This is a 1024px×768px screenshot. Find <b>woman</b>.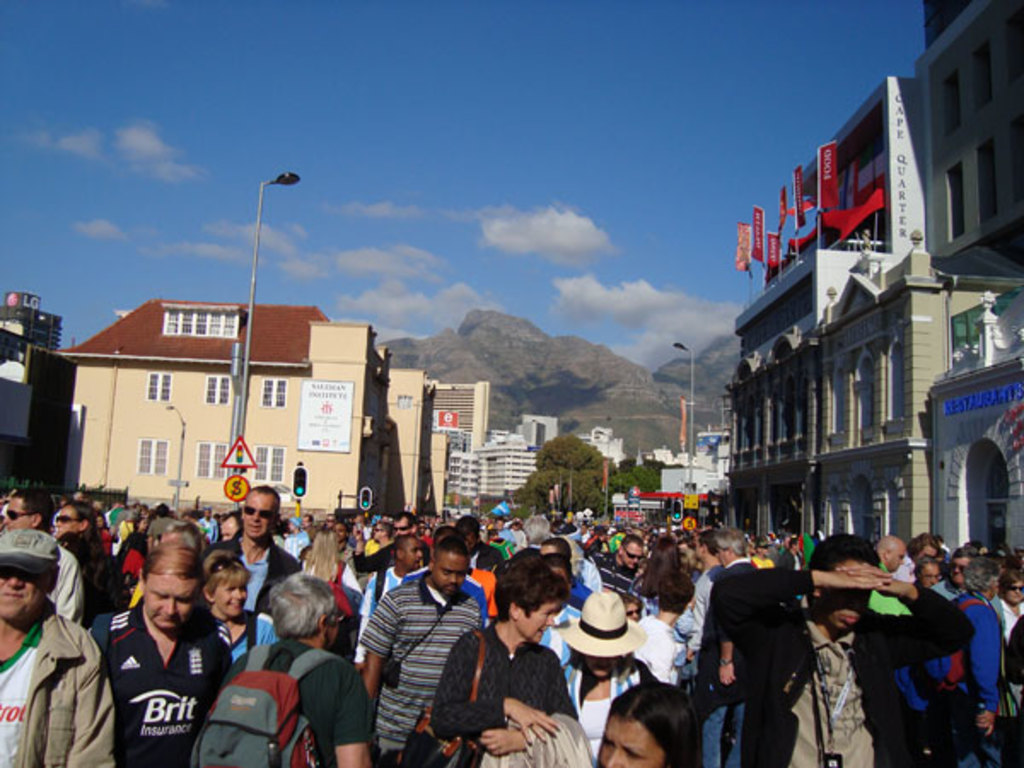
Bounding box: [456,551,582,767].
